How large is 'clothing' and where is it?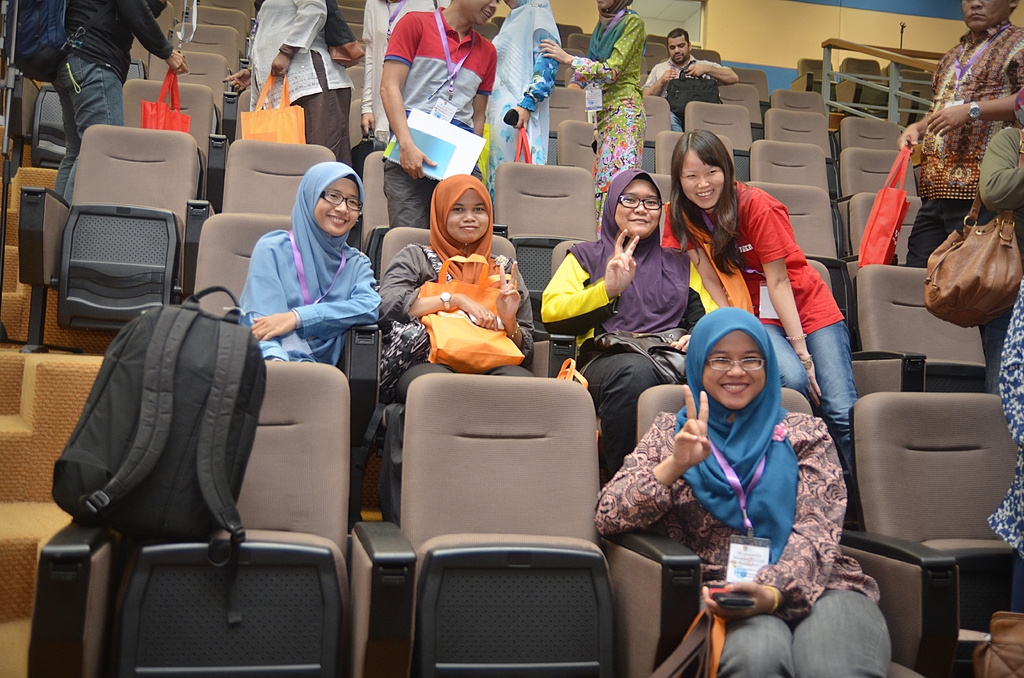
Bounding box: bbox=(249, 0, 354, 170).
